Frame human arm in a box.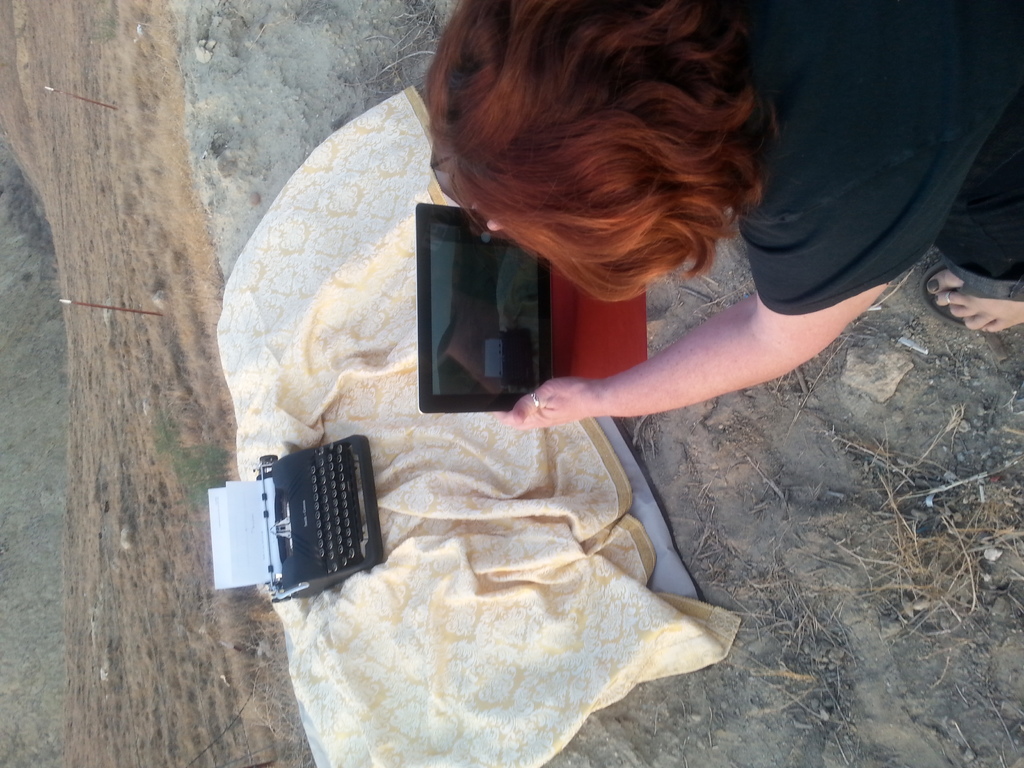
[593,259,875,407].
